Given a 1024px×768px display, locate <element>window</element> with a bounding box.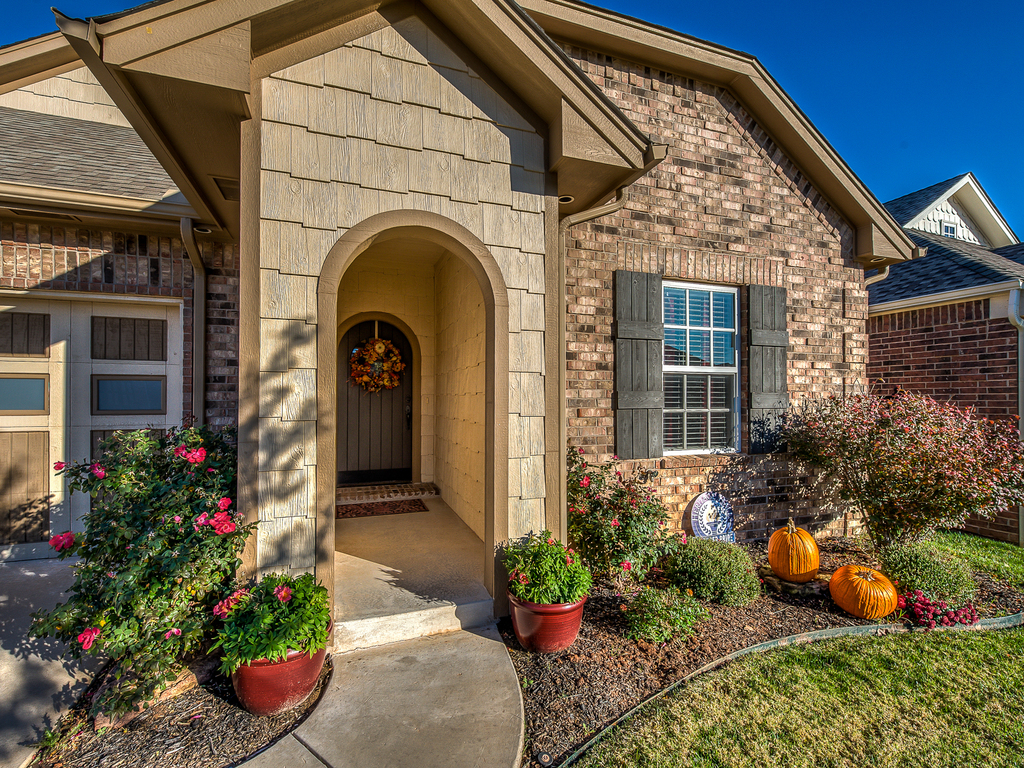
Located: l=88, t=378, r=169, b=420.
